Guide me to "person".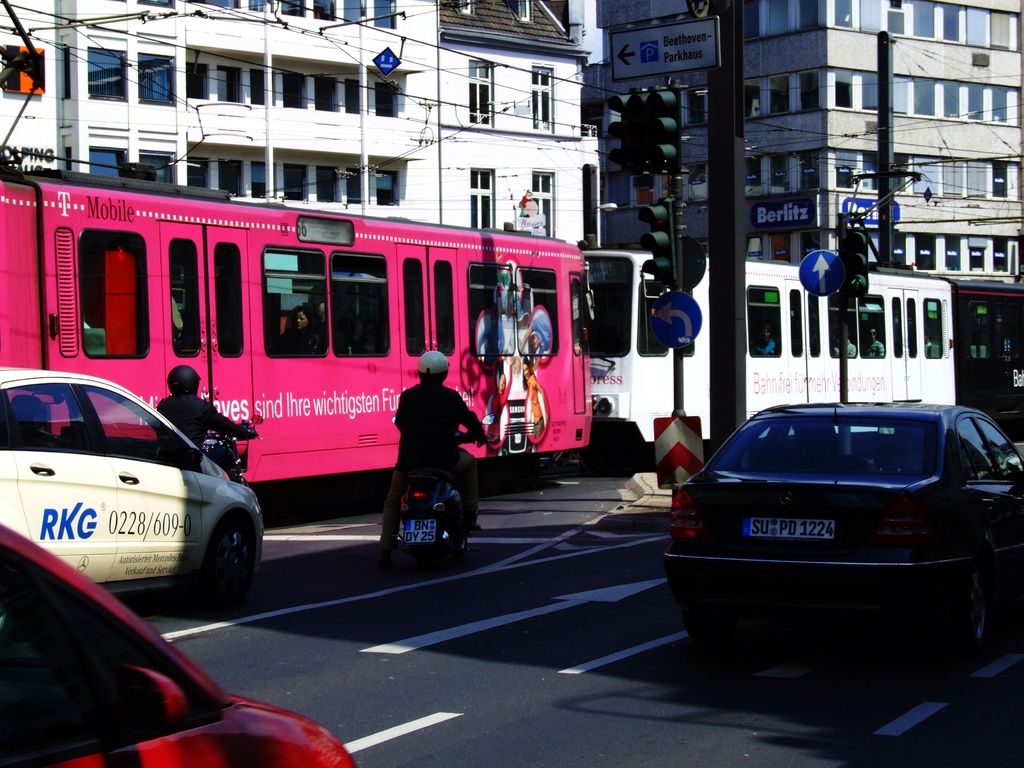
Guidance: (x1=383, y1=351, x2=494, y2=562).
